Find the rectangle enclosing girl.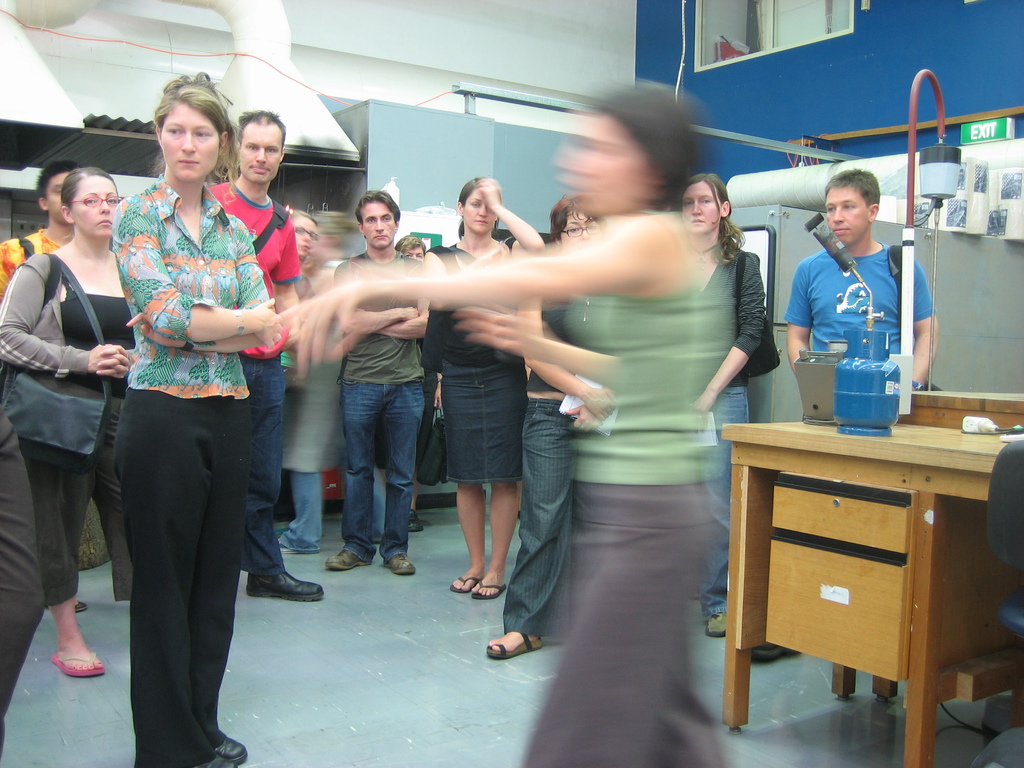
[left=295, top=211, right=316, bottom=256].
